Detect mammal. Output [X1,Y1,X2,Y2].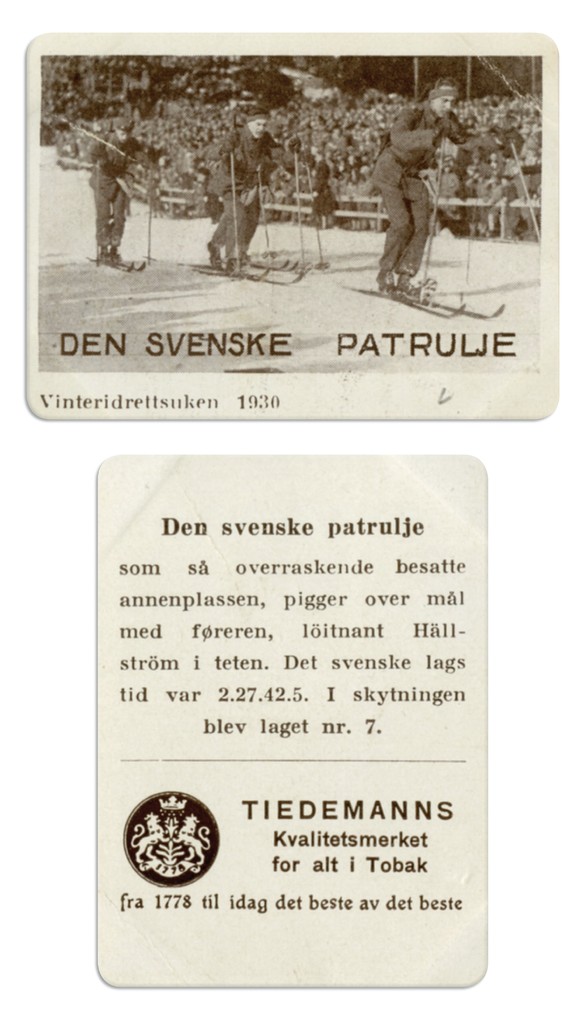
[371,94,466,277].
